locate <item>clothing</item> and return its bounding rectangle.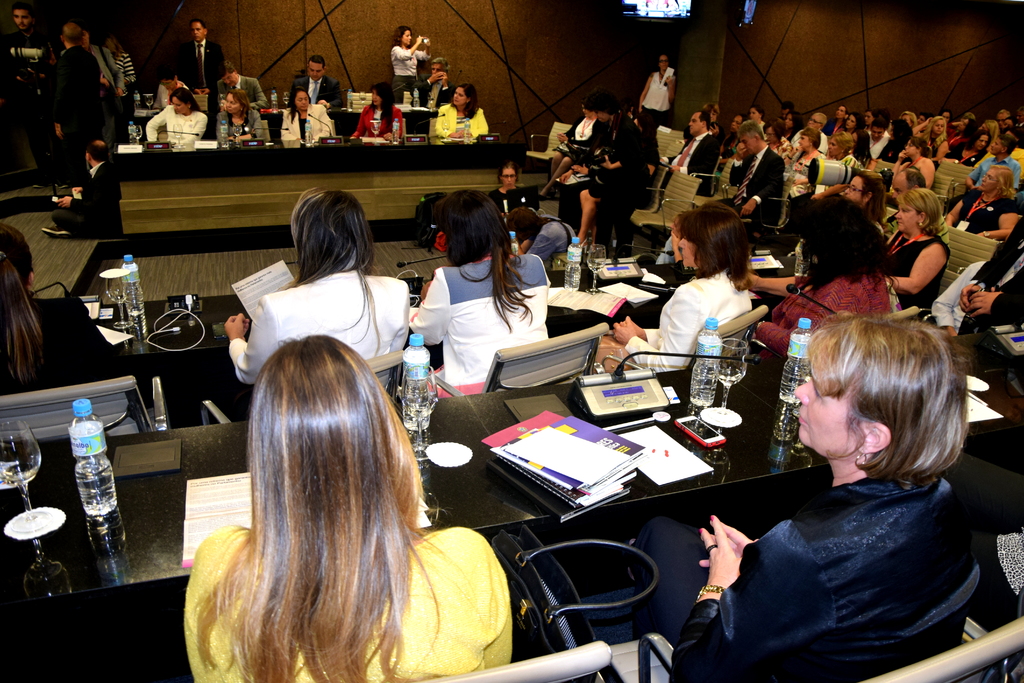
[970,222,1023,336].
